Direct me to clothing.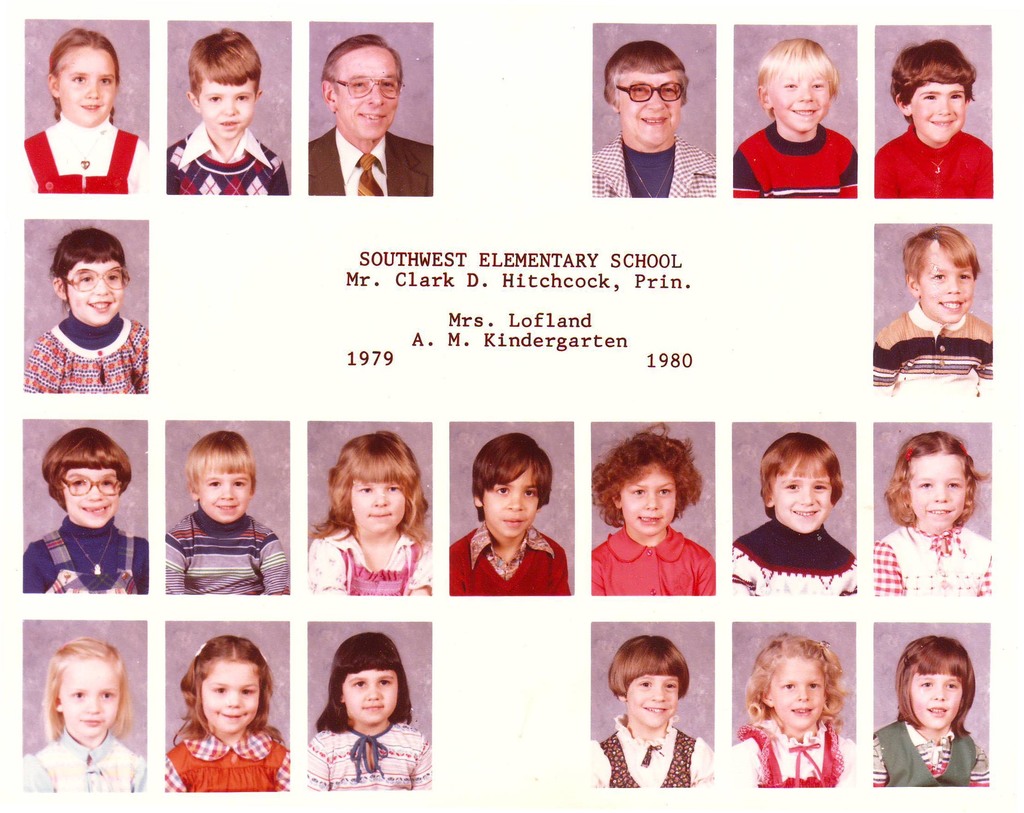
Direction: 22, 720, 152, 793.
